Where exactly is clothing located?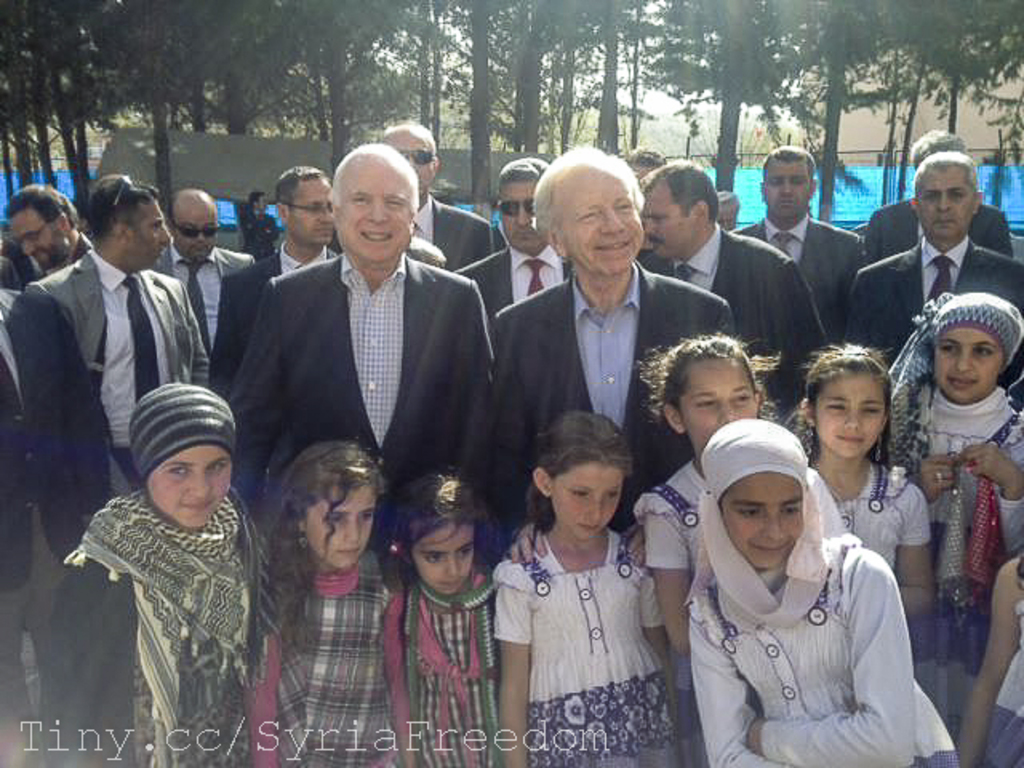
Its bounding box is {"left": 18, "top": 234, "right": 86, "bottom": 278}.
